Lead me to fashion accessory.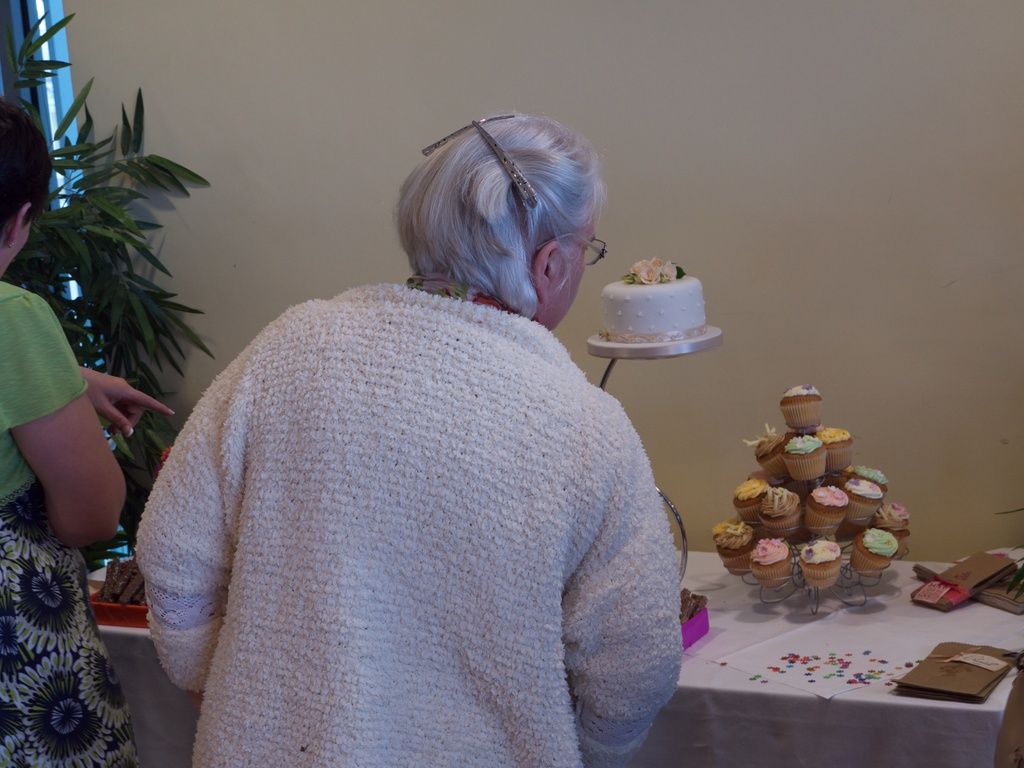
Lead to (4, 243, 17, 252).
